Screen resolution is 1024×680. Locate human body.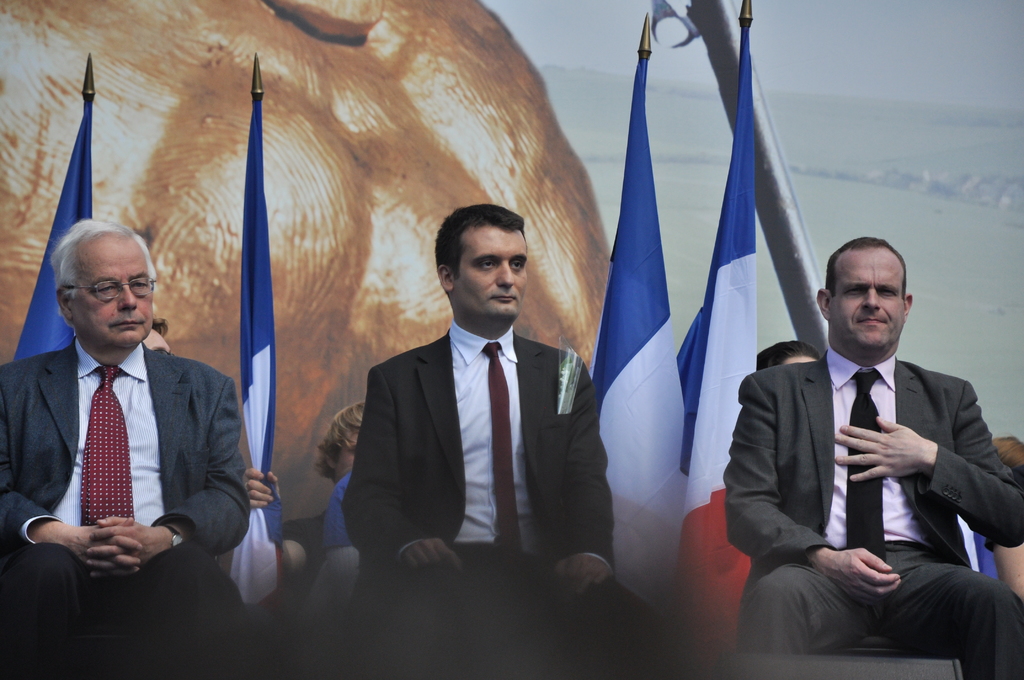
Rect(1, 222, 266, 679).
